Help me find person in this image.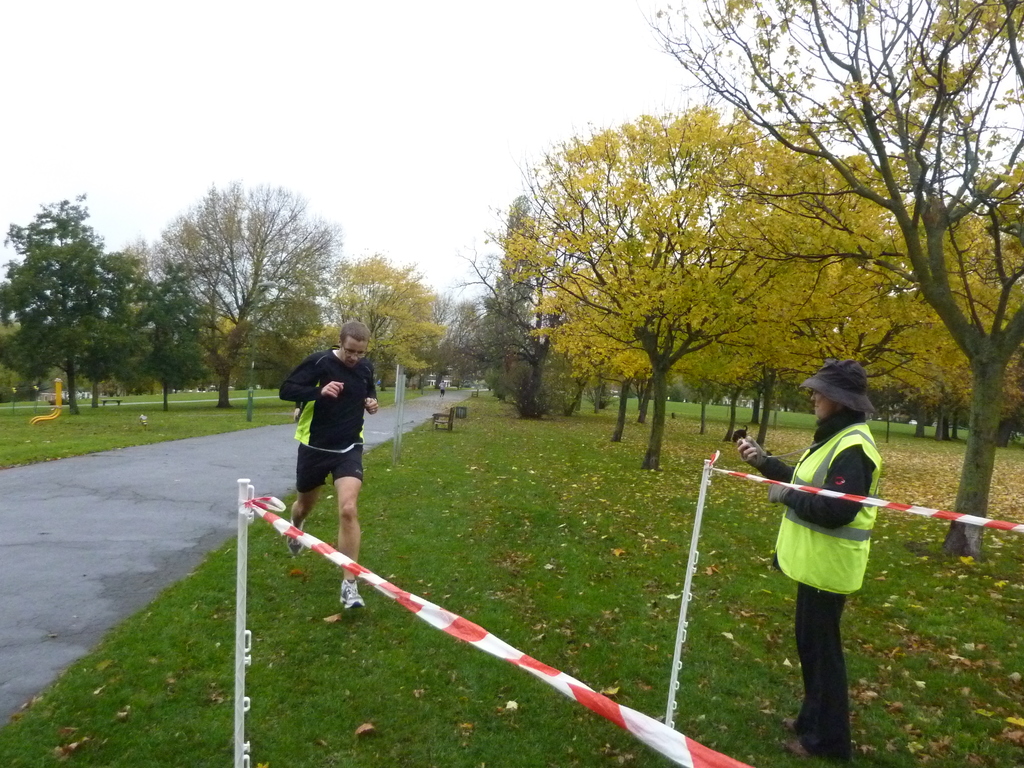
Found it: box(732, 359, 883, 757).
